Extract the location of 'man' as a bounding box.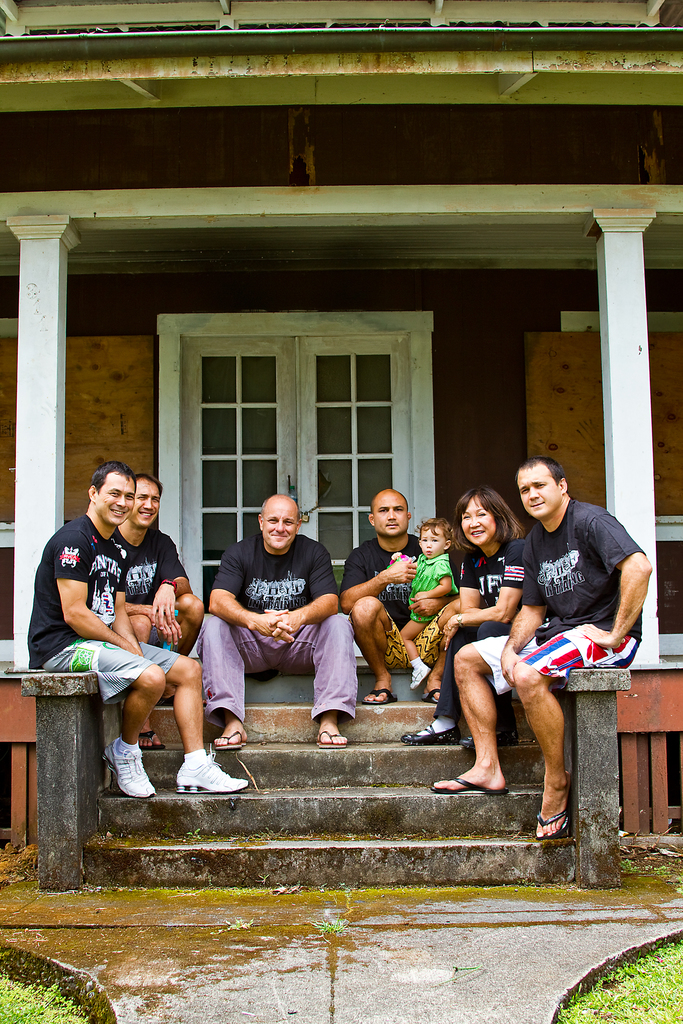
left=35, top=461, right=256, bottom=806.
